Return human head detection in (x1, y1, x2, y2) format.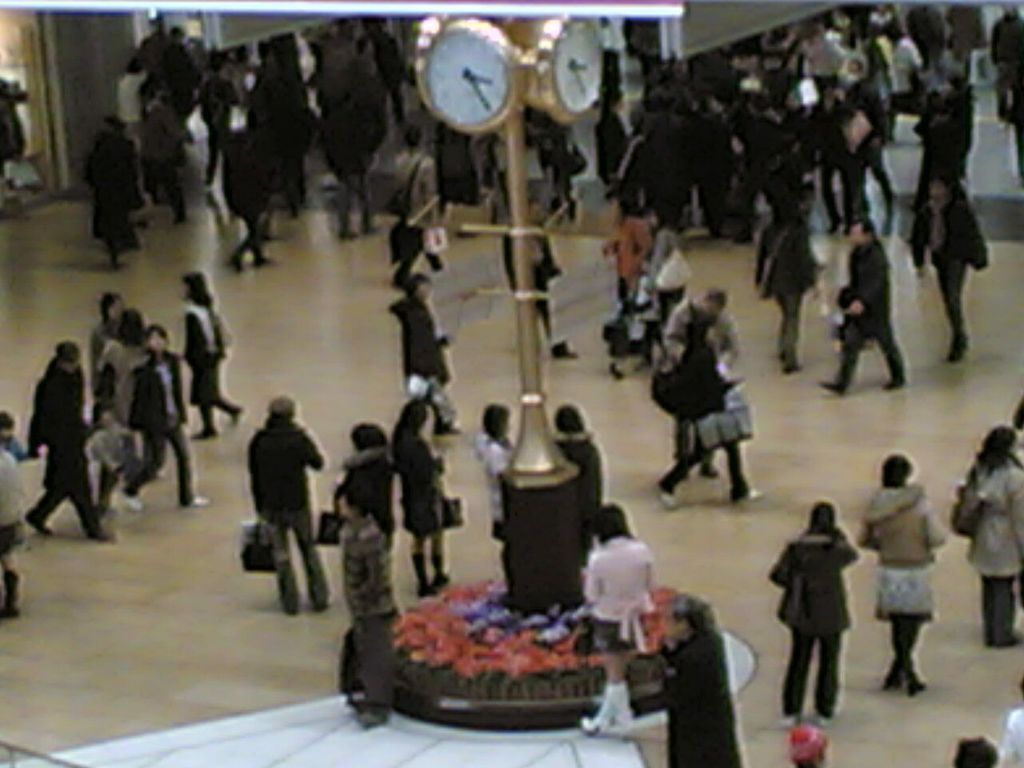
(0, 410, 17, 446).
